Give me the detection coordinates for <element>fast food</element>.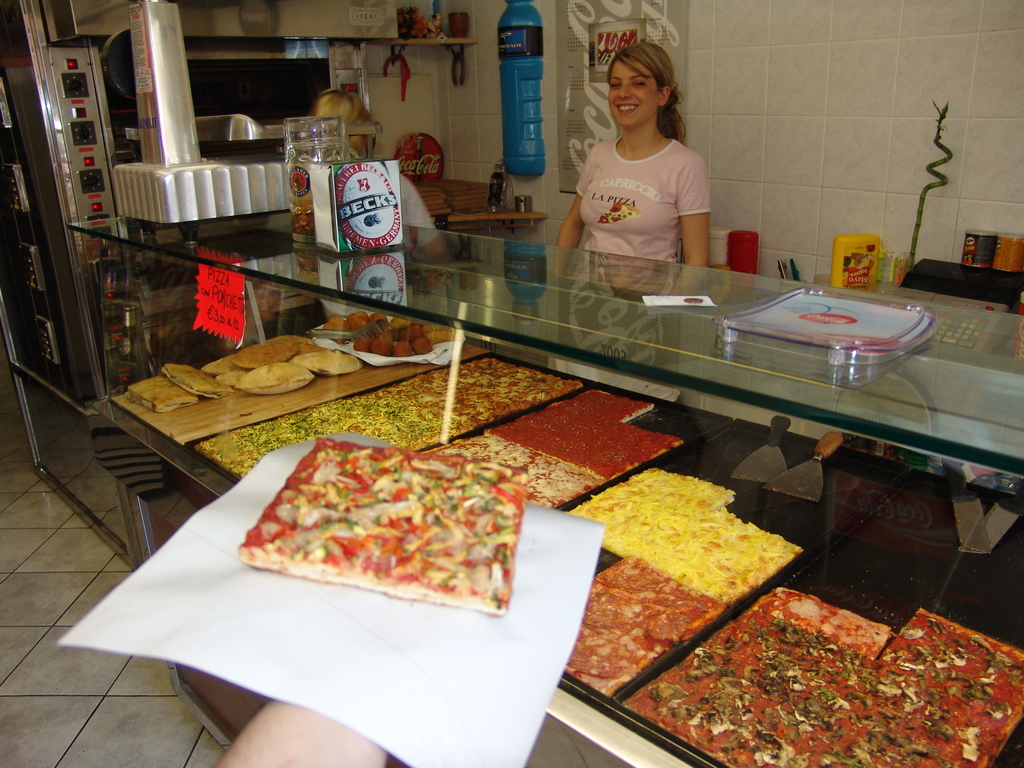
{"x1": 433, "y1": 388, "x2": 684, "y2": 513}.
